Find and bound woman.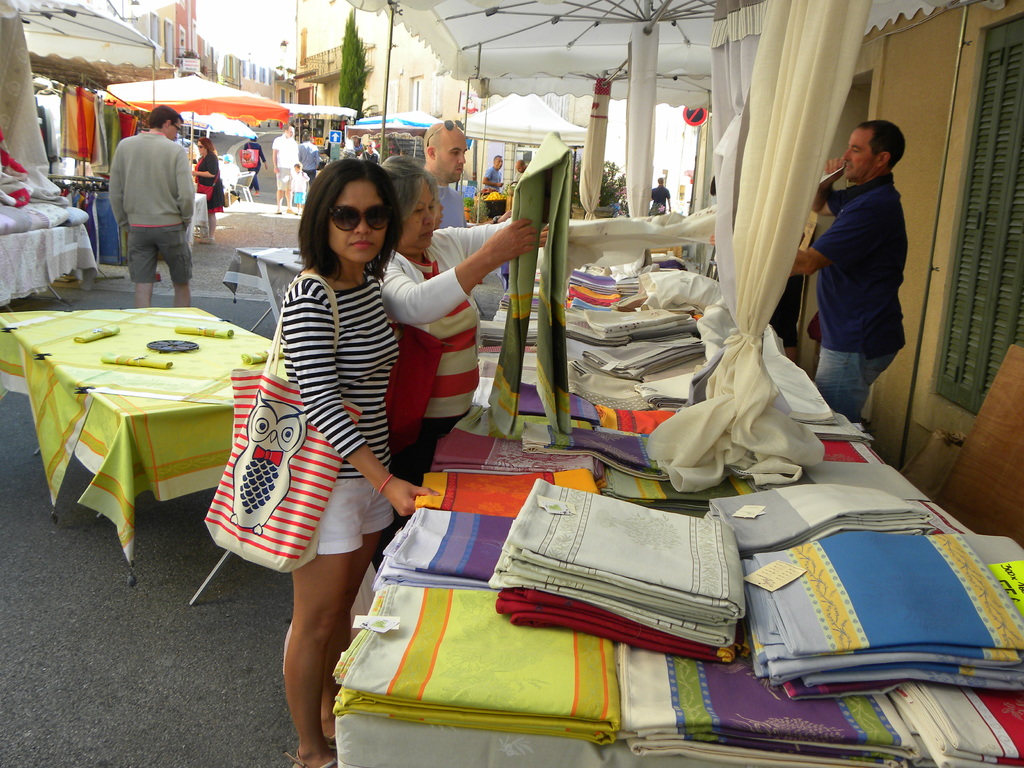
Bound: region(225, 148, 438, 661).
